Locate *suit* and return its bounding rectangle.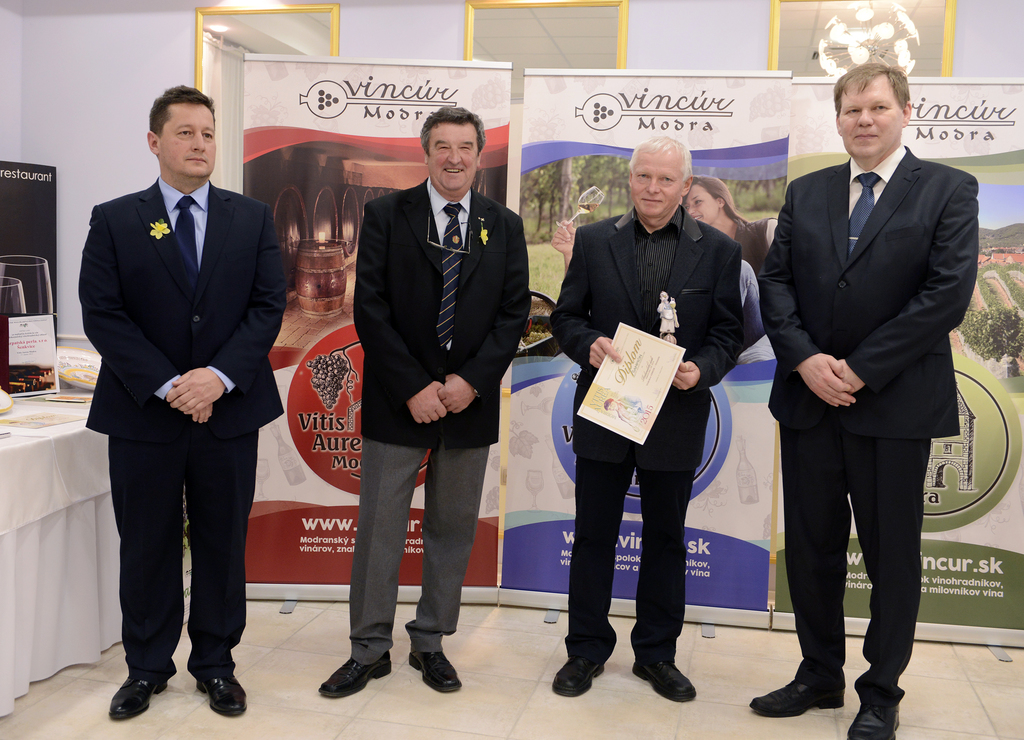
(x1=759, y1=144, x2=981, y2=711).
